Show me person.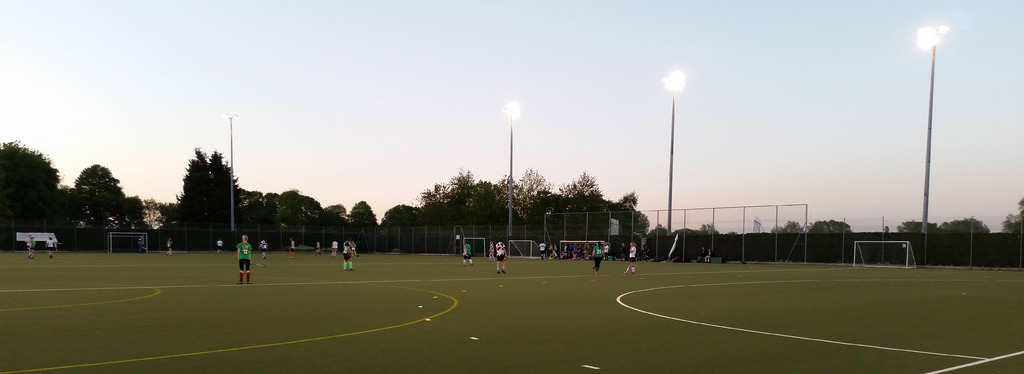
person is here: [595,242,605,273].
